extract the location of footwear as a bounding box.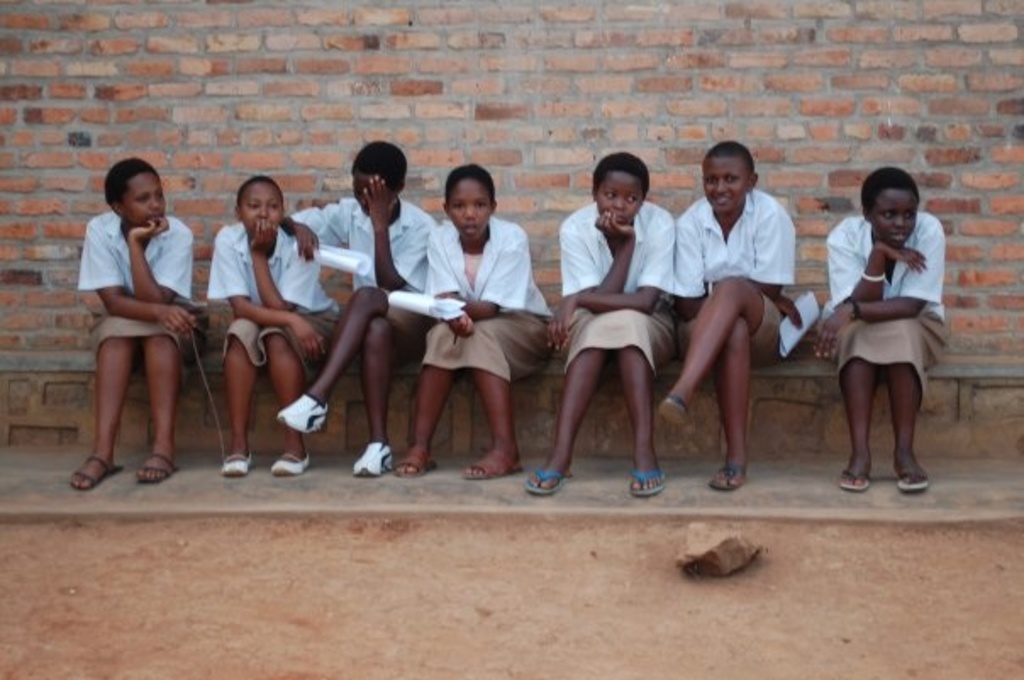
left=266, top=451, right=305, bottom=477.
